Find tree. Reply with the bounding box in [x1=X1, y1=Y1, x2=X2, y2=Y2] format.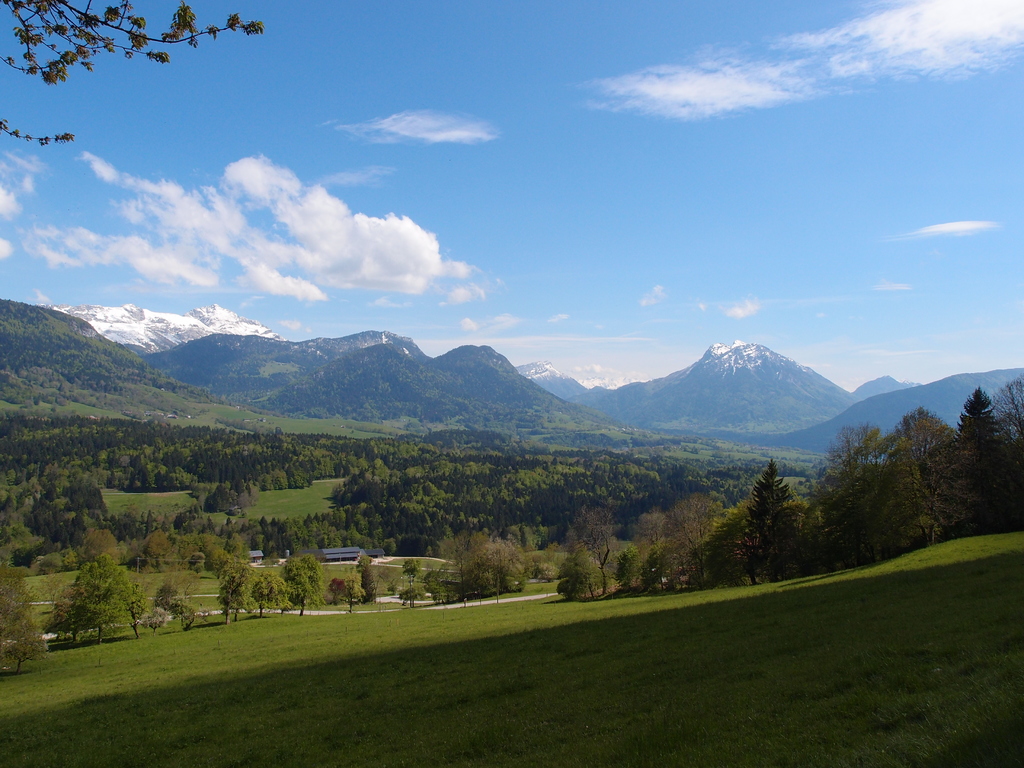
[x1=824, y1=424, x2=960, y2=580].
